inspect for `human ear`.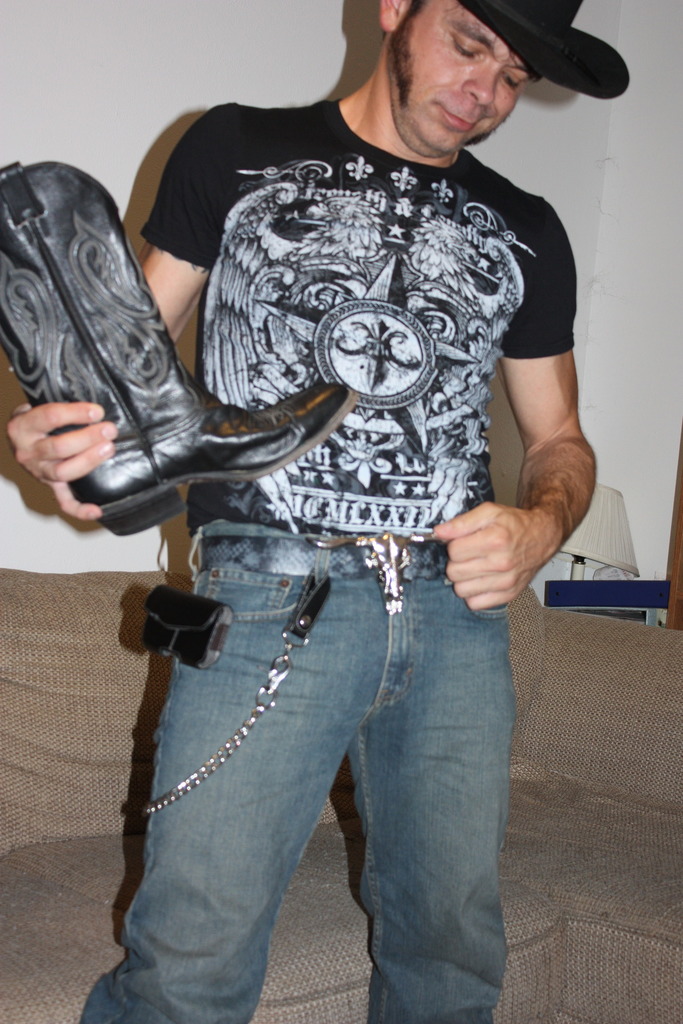
Inspection: BBox(382, 0, 406, 26).
